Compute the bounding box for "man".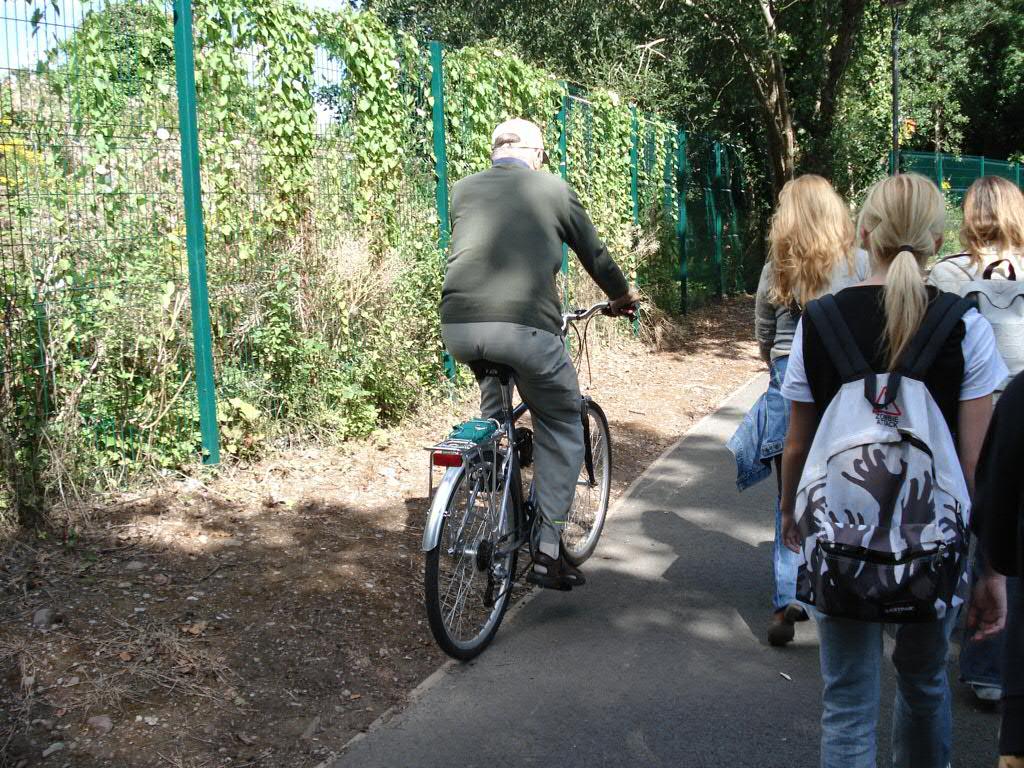
left=406, top=119, right=644, bottom=643.
